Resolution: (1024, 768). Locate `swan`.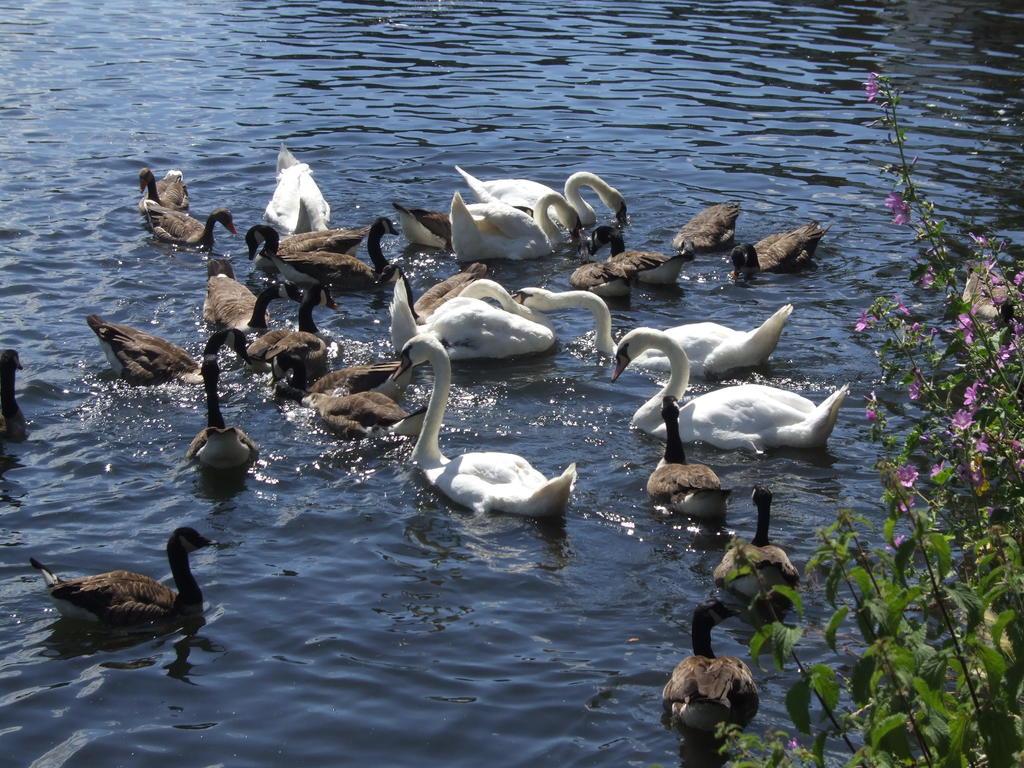
{"left": 638, "top": 311, "right": 870, "bottom": 472}.
